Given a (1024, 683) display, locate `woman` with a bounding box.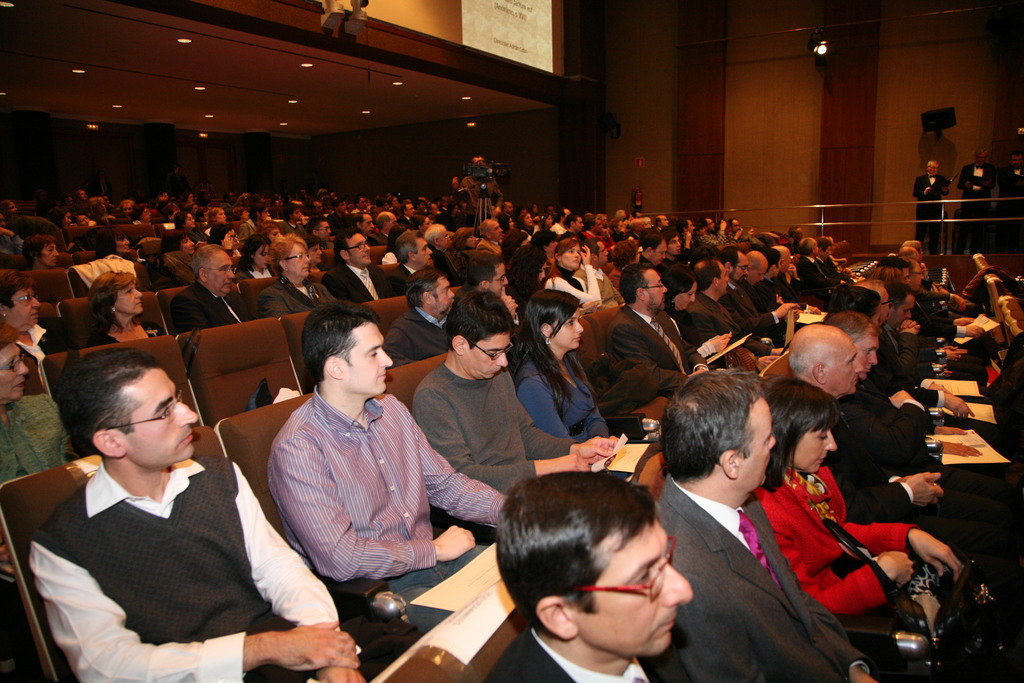
Located: <region>0, 267, 67, 387</region>.
